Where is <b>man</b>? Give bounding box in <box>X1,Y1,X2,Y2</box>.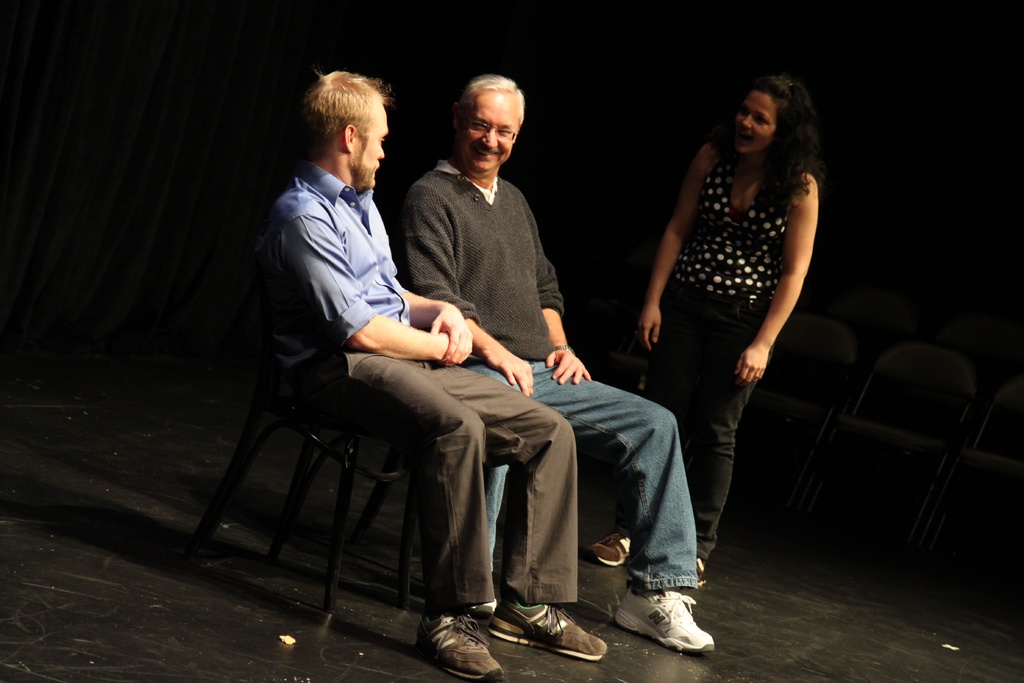
<box>392,75,712,655</box>.
